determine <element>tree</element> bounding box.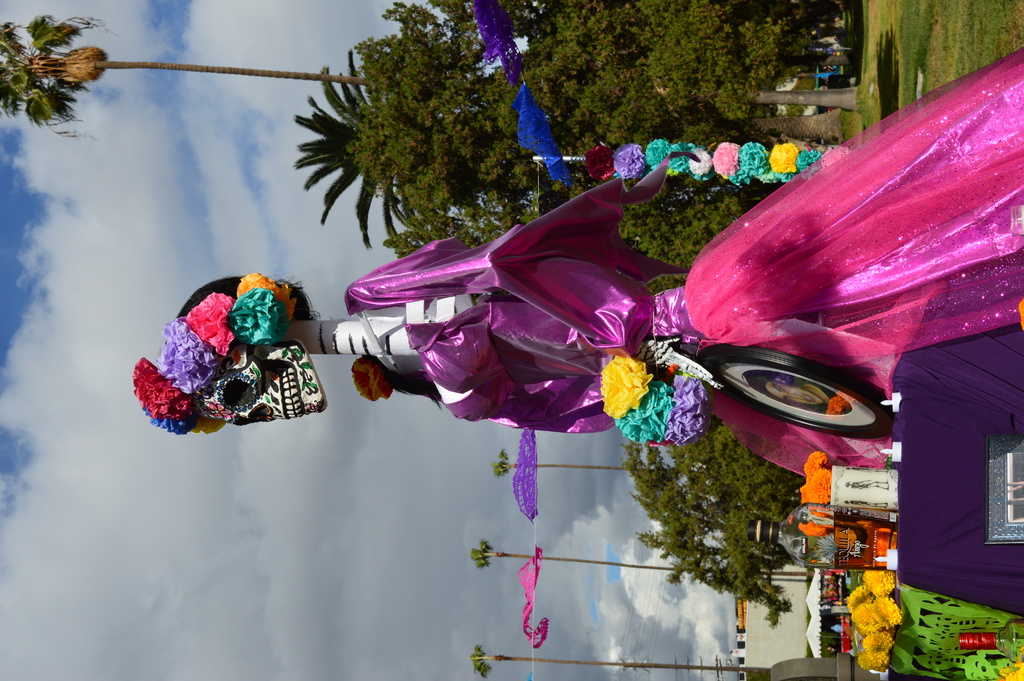
Determined: bbox(492, 448, 641, 479).
